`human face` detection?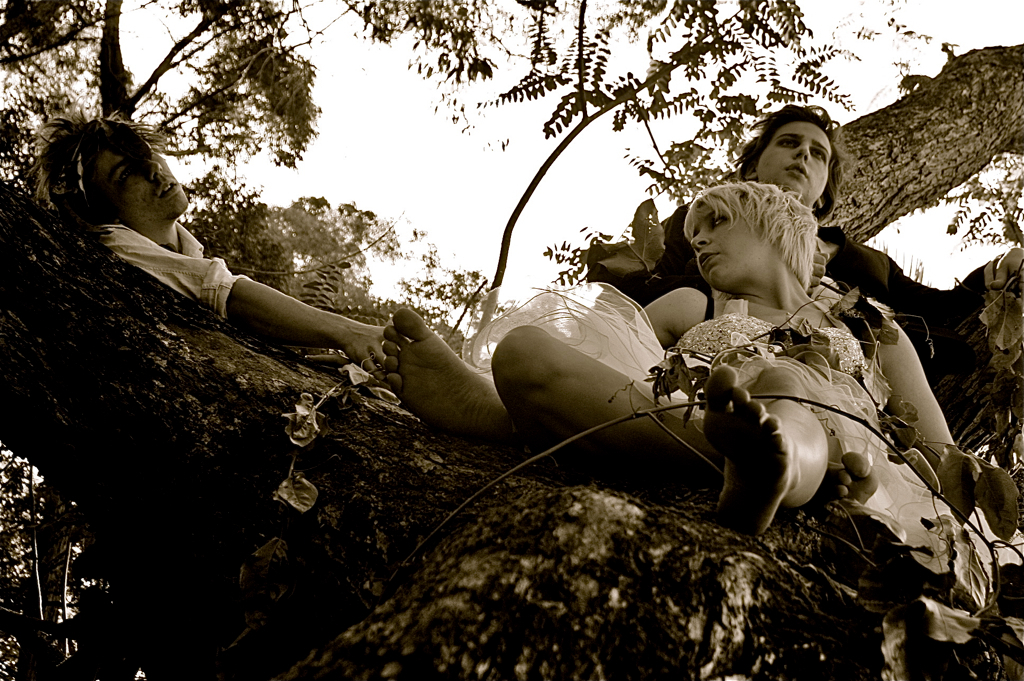
99, 141, 193, 231
